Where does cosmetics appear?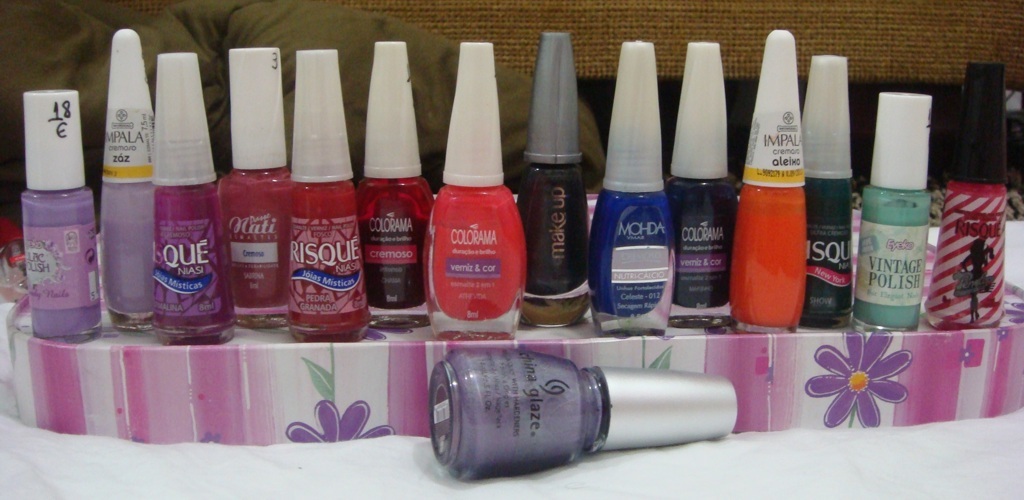
Appears at locate(289, 49, 378, 347).
